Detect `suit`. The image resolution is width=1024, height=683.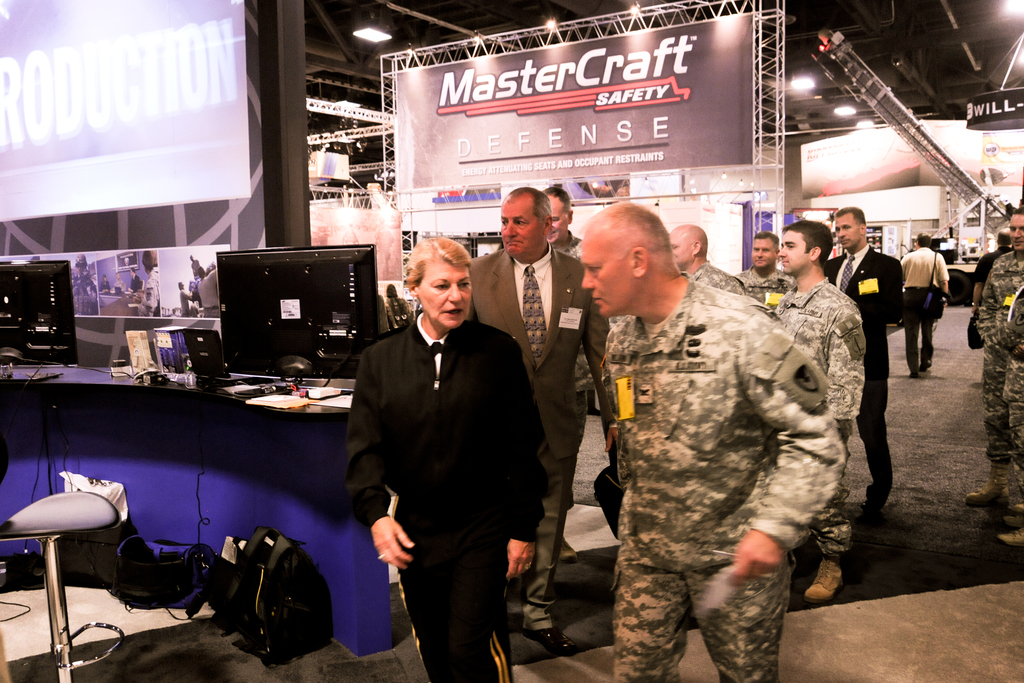
left=345, top=237, right=547, bottom=676.
